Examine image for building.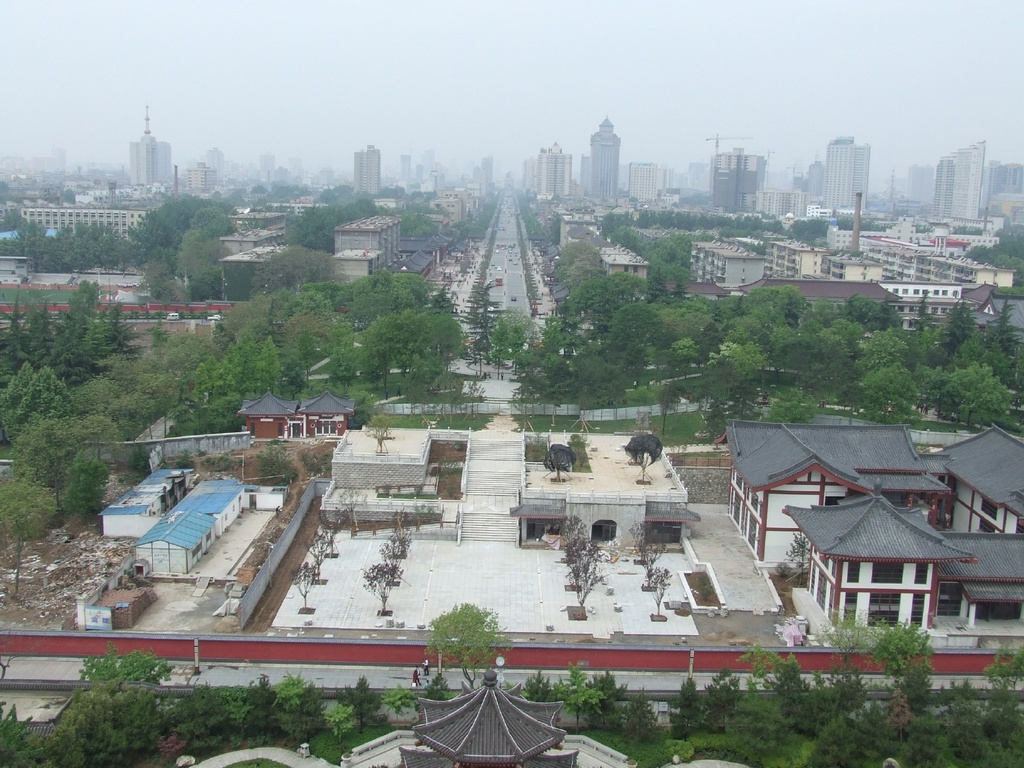
Examination result: left=506, top=172, right=511, bottom=186.
